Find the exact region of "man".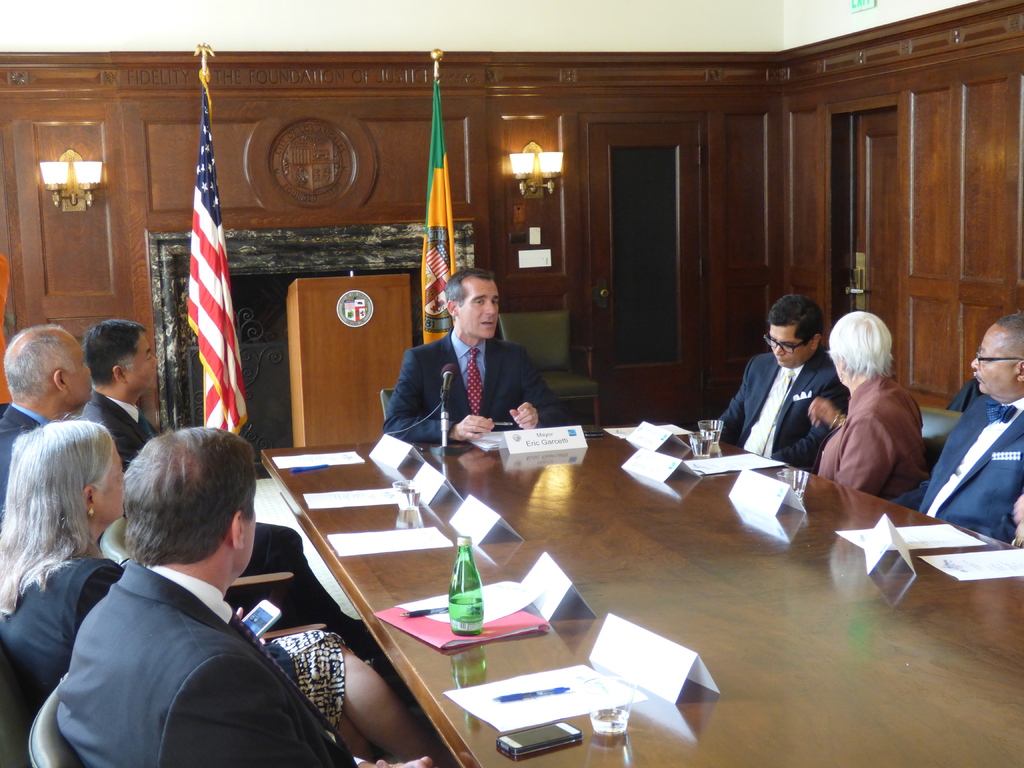
Exact region: select_region(55, 426, 430, 767).
